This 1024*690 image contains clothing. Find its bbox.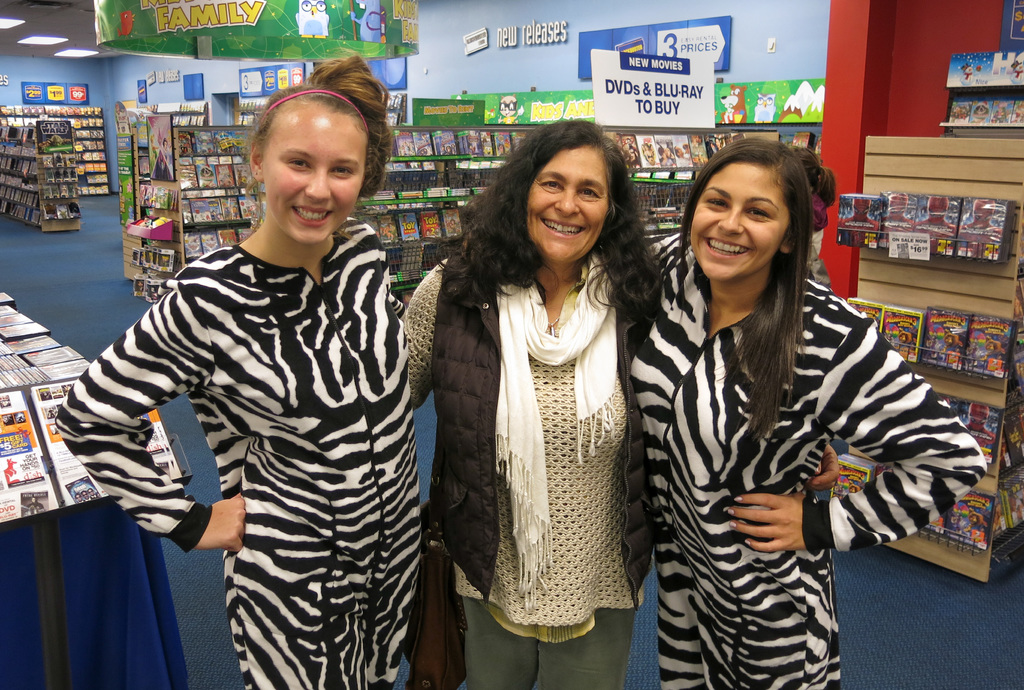
<region>500, 117, 516, 123</region>.
